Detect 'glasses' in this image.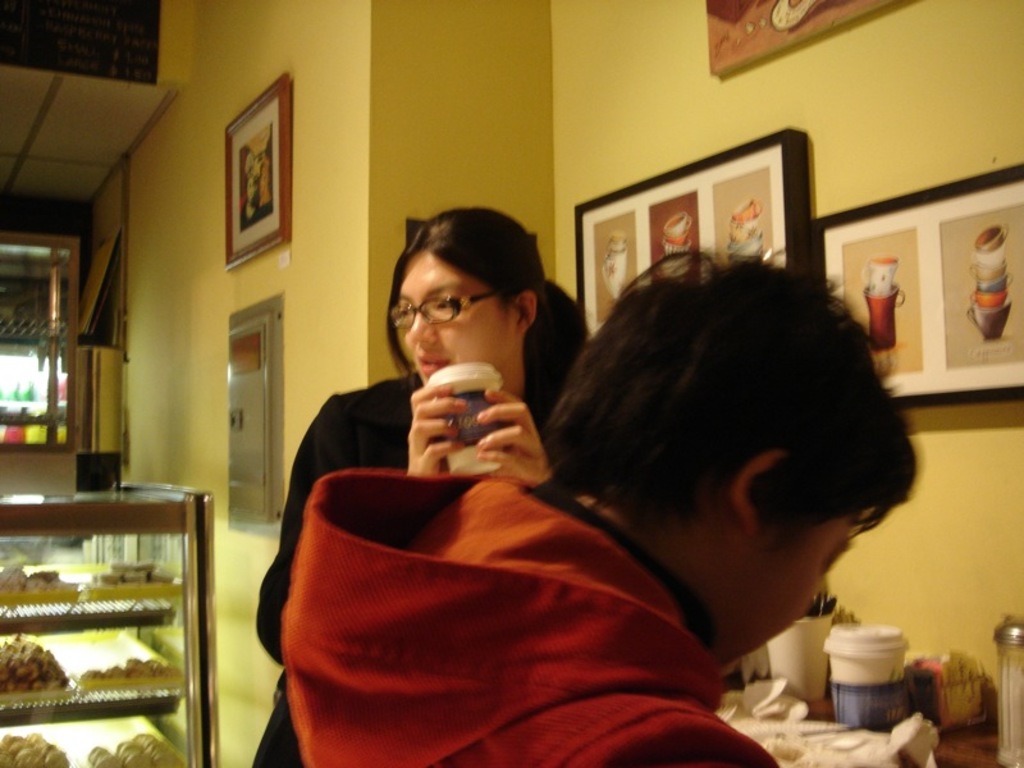
Detection: 390, 288, 497, 333.
